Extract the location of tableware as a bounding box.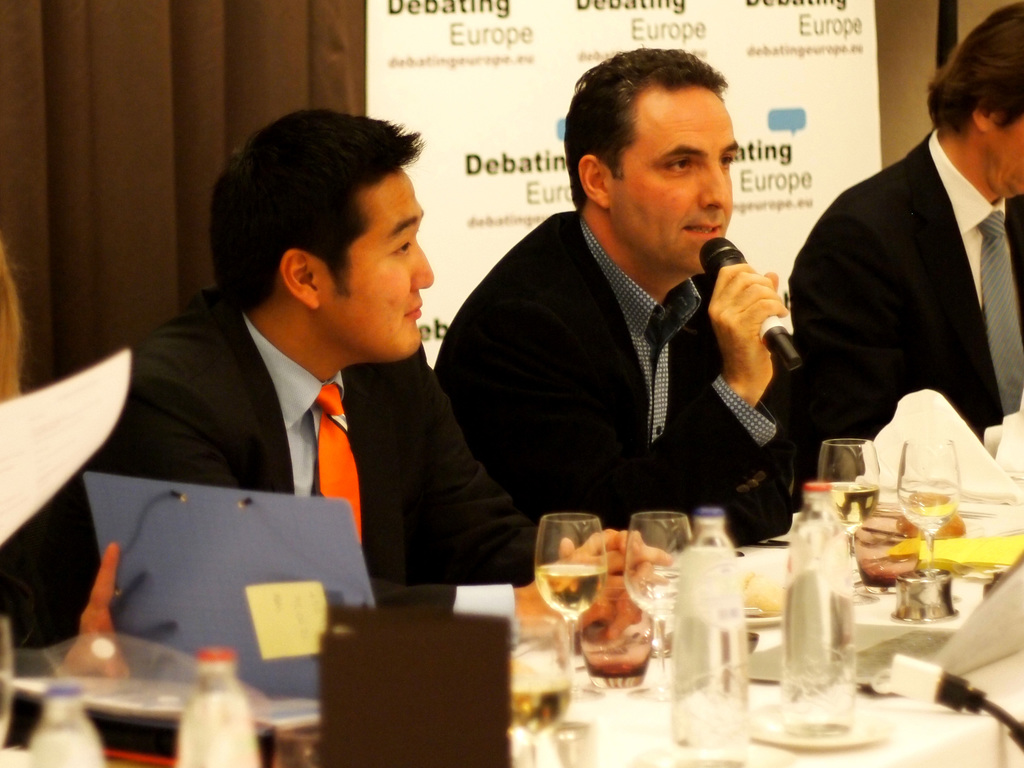
[558, 547, 689, 695].
